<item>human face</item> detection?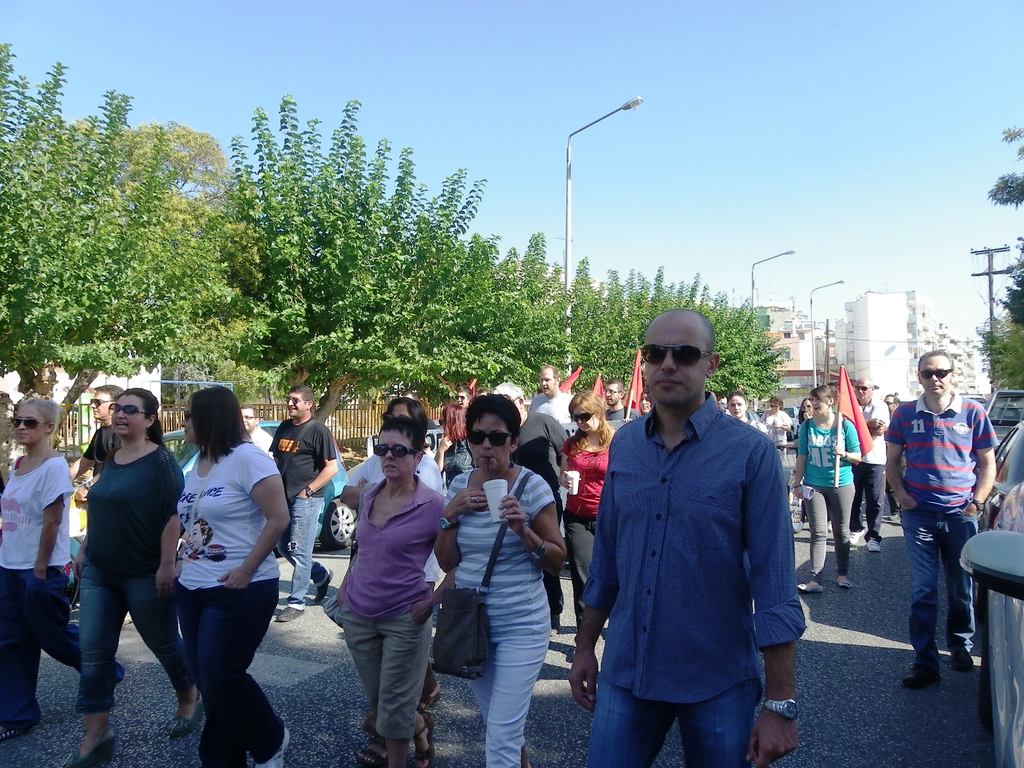
l=392, t=397, r=409, b=417
